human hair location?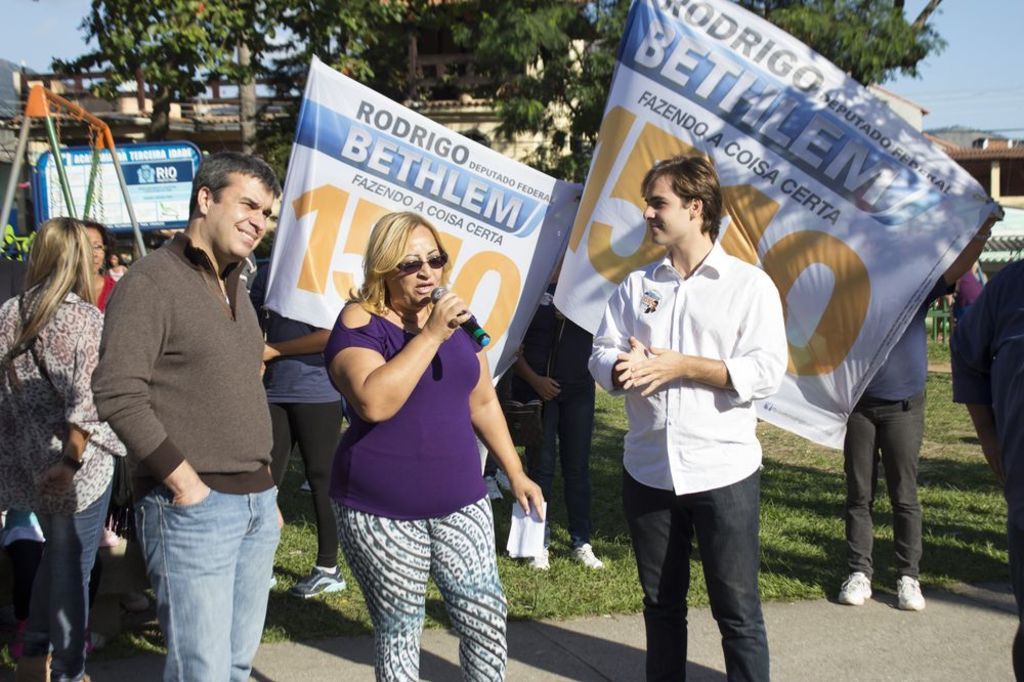
186:145:276:200
